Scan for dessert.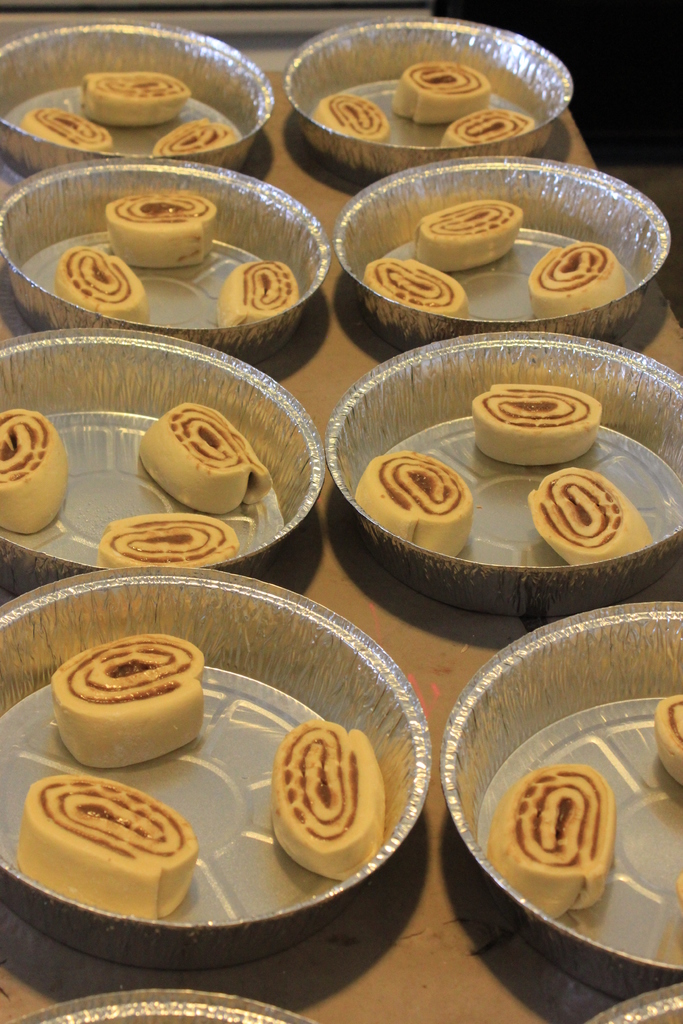
Scan result: box(8, 785, 211, 931).
